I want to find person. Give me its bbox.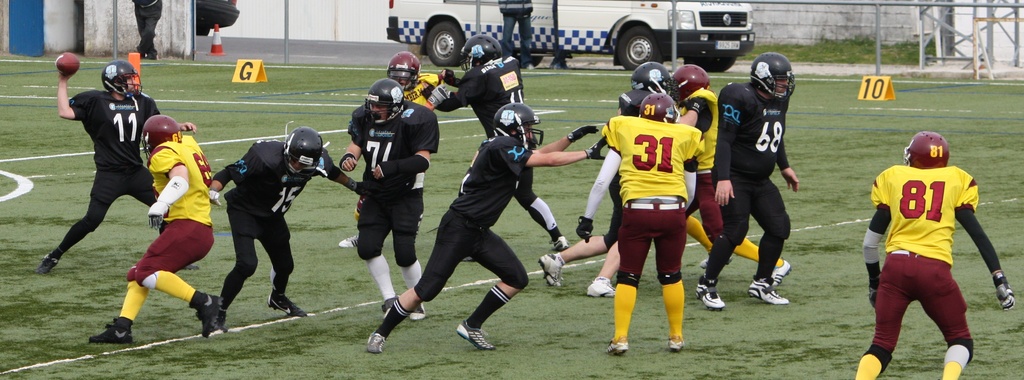
<bbox>203, 122, 372, 320</bbox>.
